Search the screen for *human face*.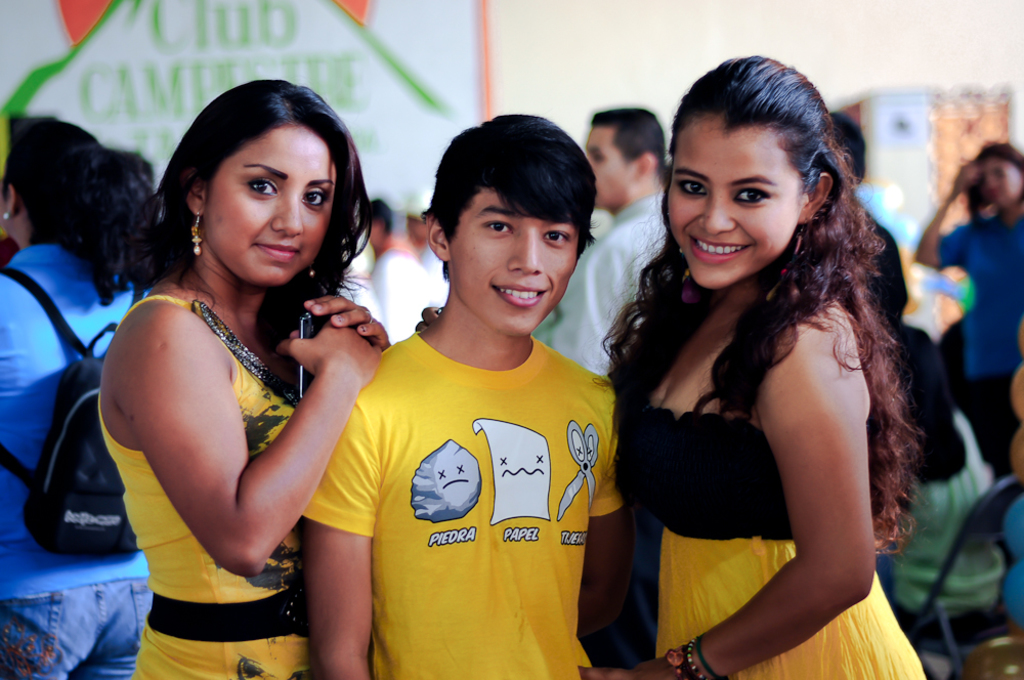
Found at <box>205,127,337,282</box>.
